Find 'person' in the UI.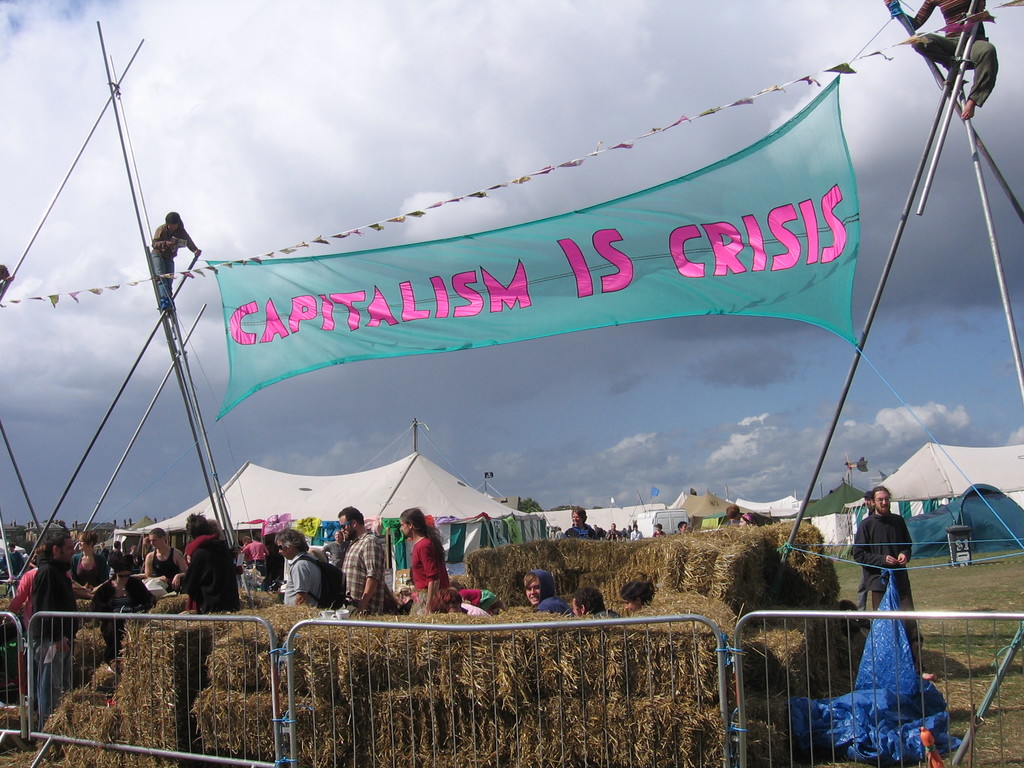
UI element at left=855, top=490, right=921, bottom=639.
